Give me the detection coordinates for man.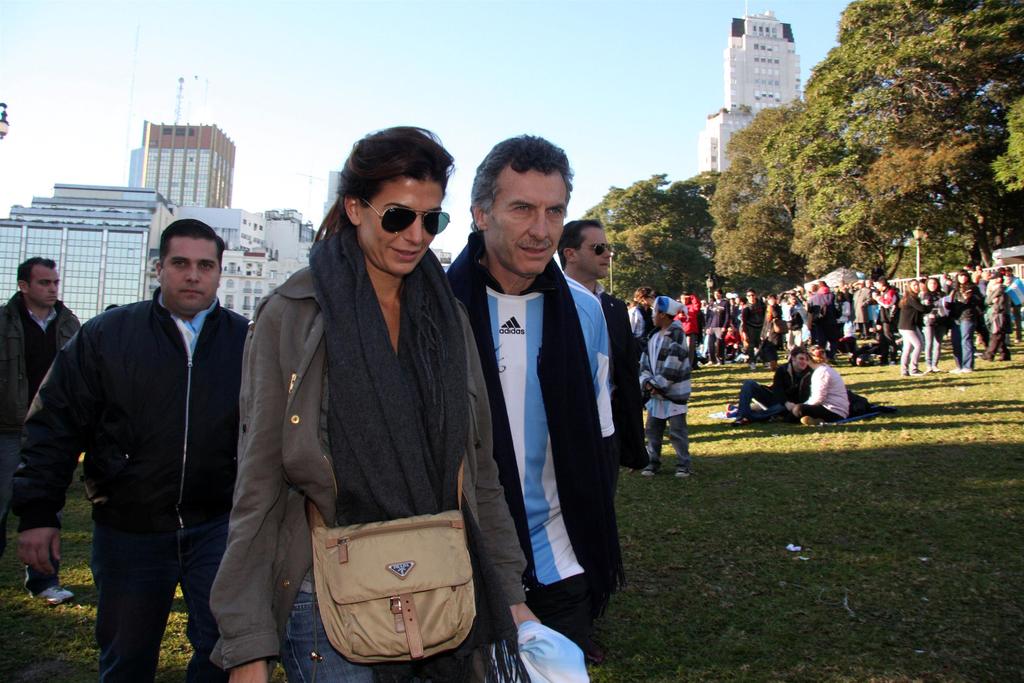
{"left": 675, "top": 290, "right": 706, "bottom": 360}.
